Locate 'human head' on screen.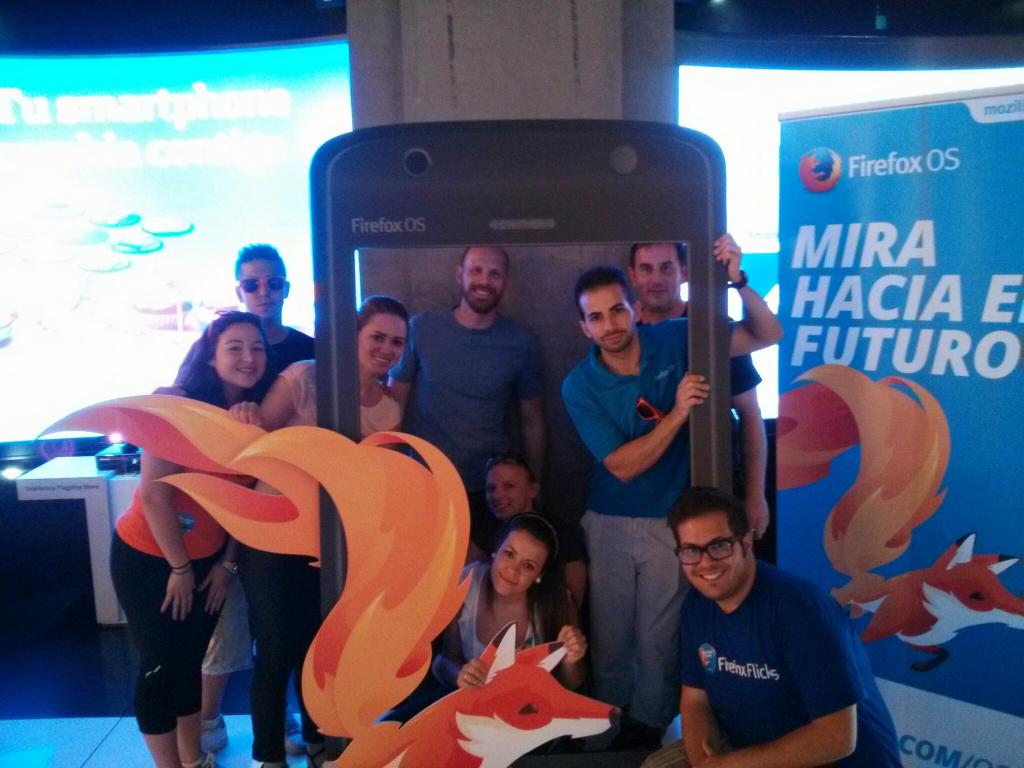
On screen at 628:241:691:312.
